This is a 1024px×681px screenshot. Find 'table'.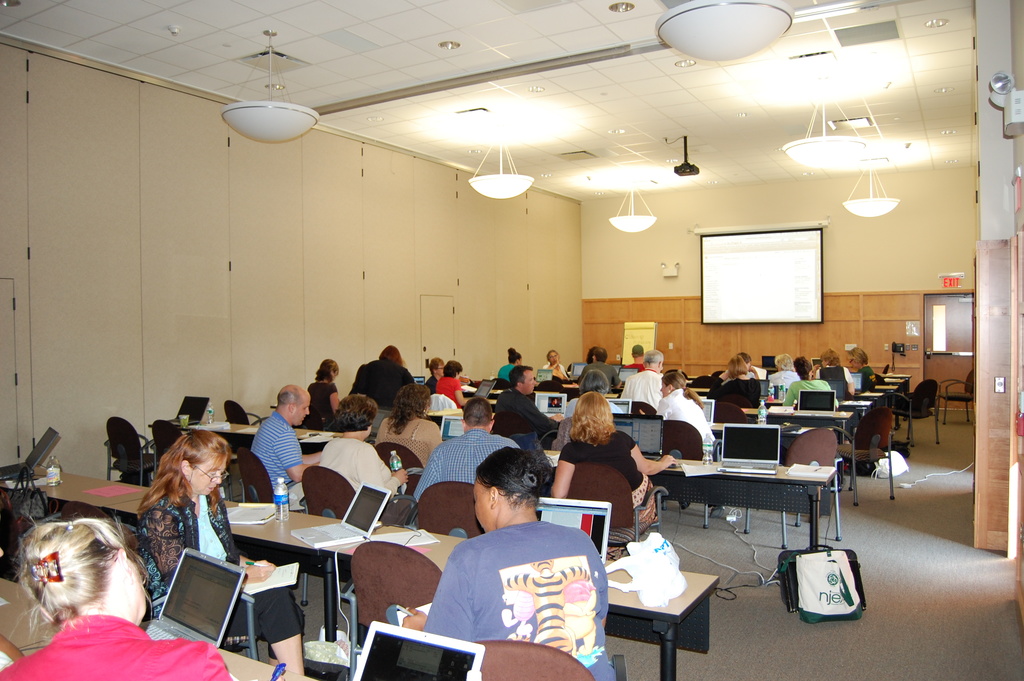
Bounding box: [708,416,736,439].
